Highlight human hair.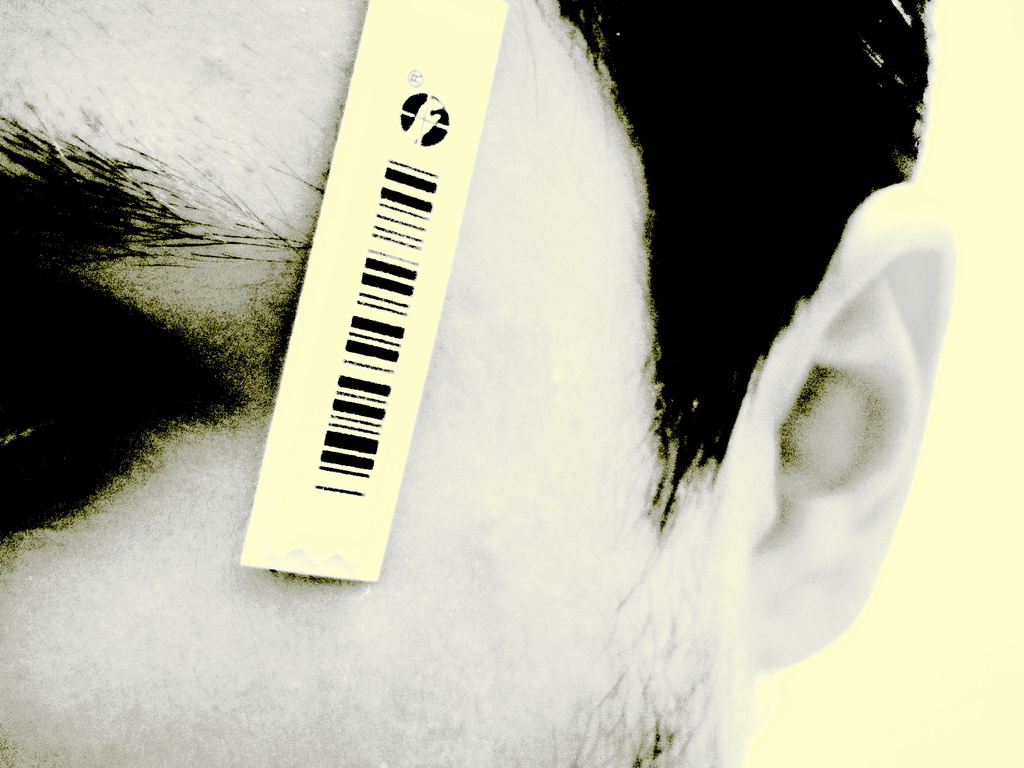
Highlighted region: [x1=545, y1=0, x2=934, y2=529].
